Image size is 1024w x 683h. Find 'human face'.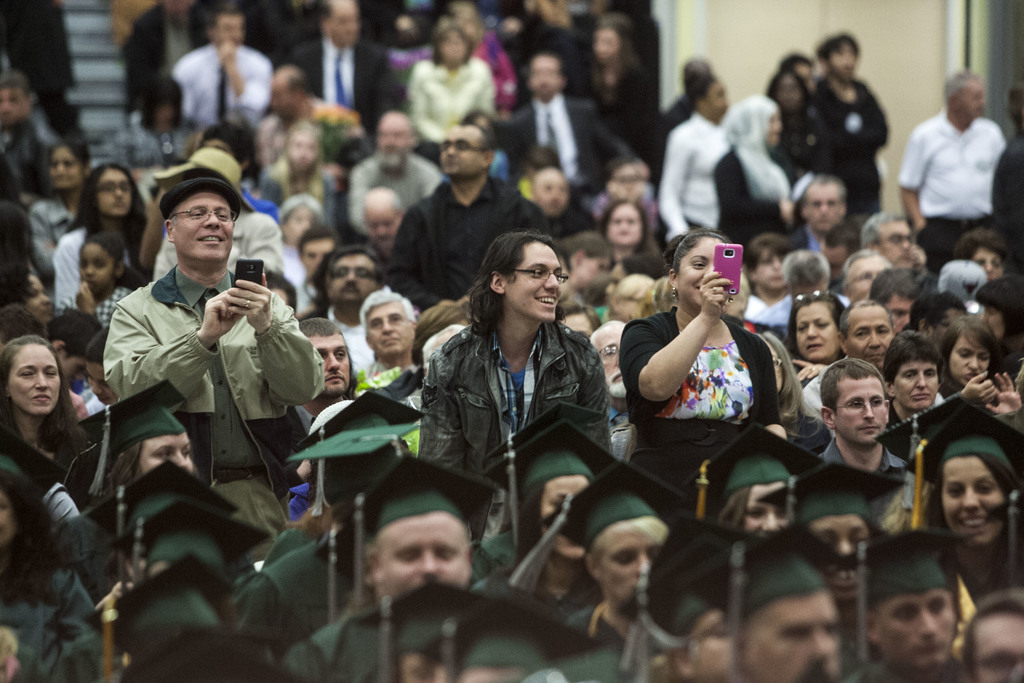
x1=835 y1=377 x2=890 y2=450.
